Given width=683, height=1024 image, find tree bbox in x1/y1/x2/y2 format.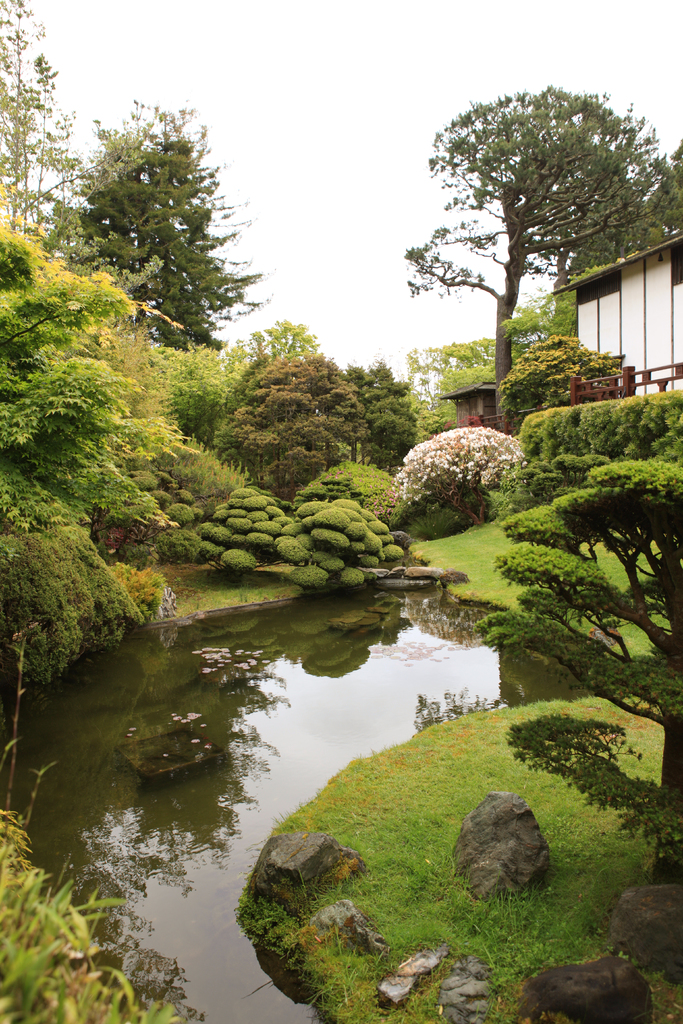
0/0/81/248.
